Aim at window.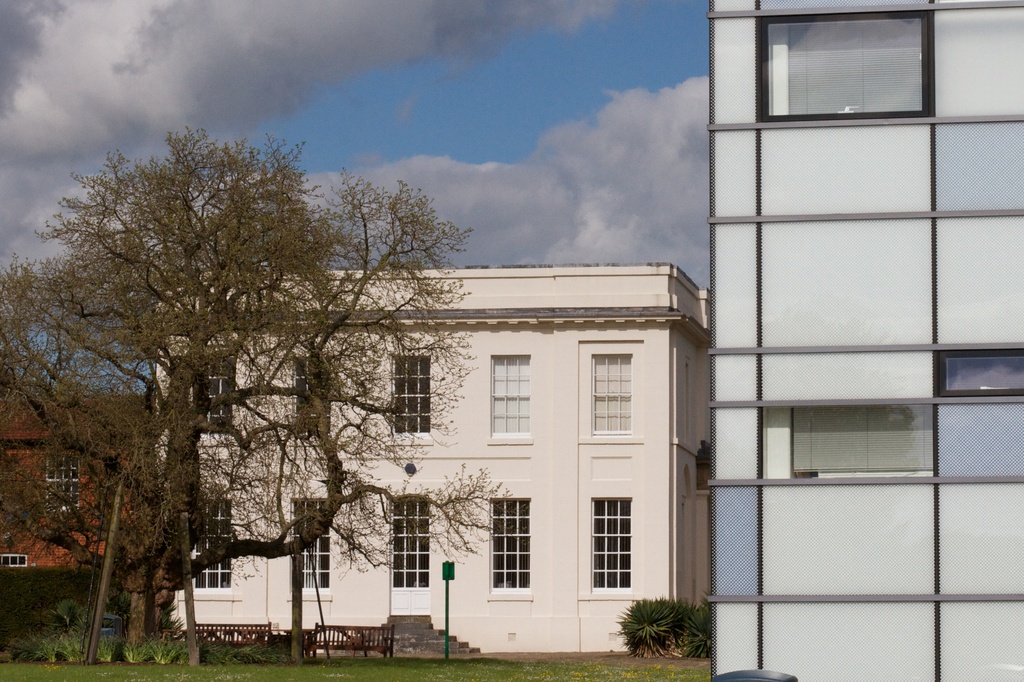
Aimed at {"left": 592, "top": 497, "right": 631, "bottom": 594}.
